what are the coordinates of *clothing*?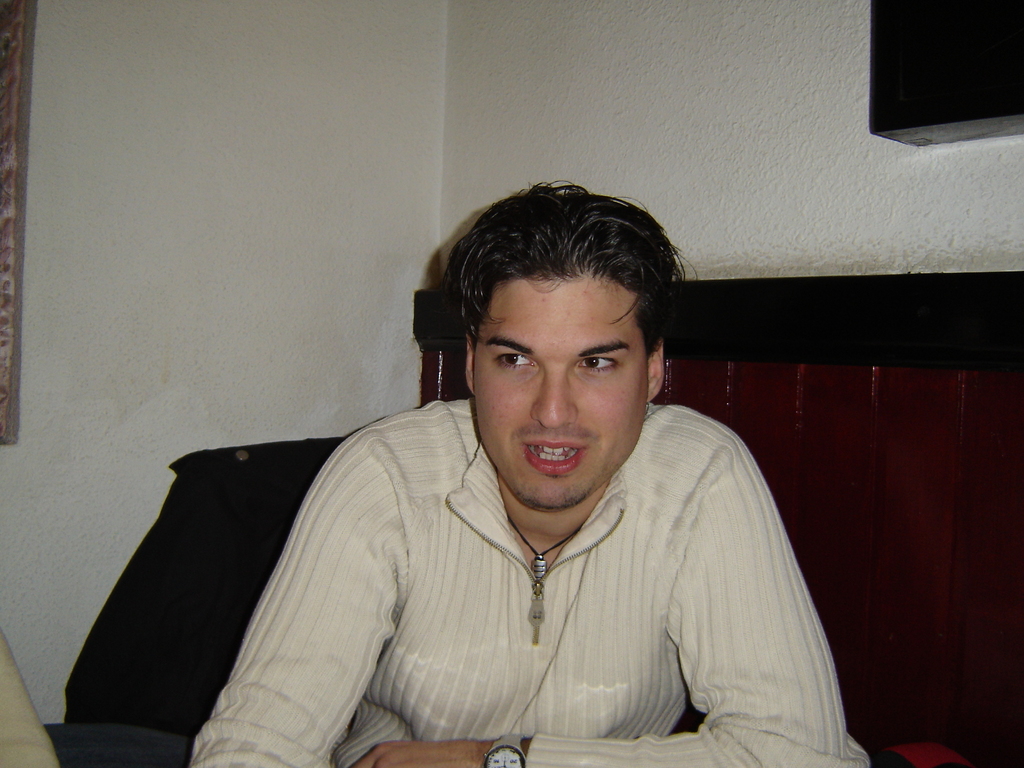
[157,375,858,758].
